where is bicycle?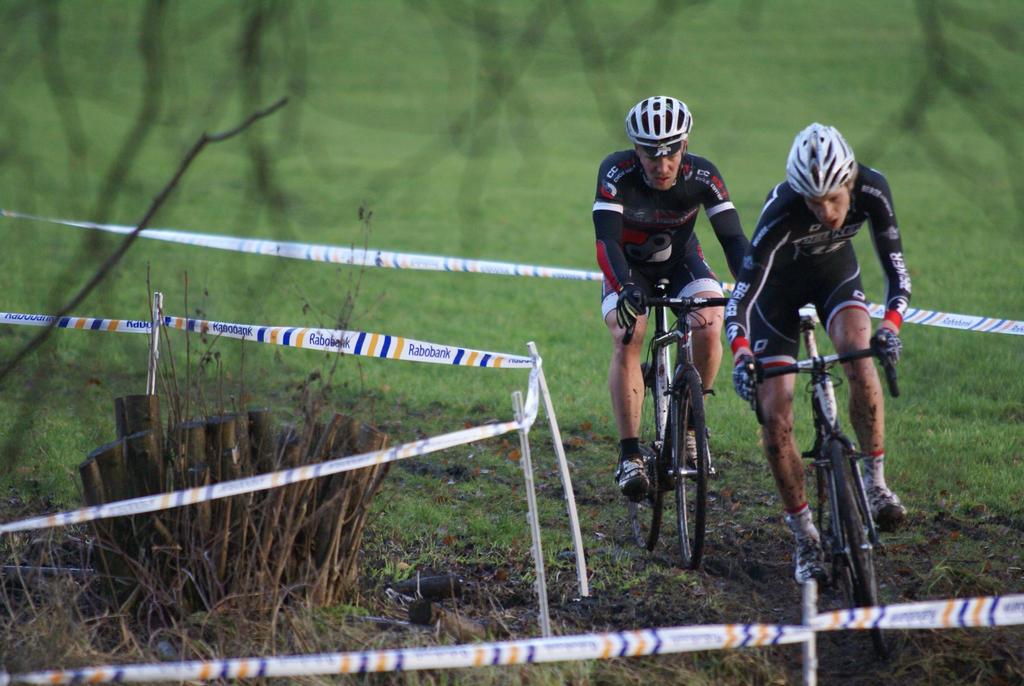
l=606, t=263, r=759, b=587.
